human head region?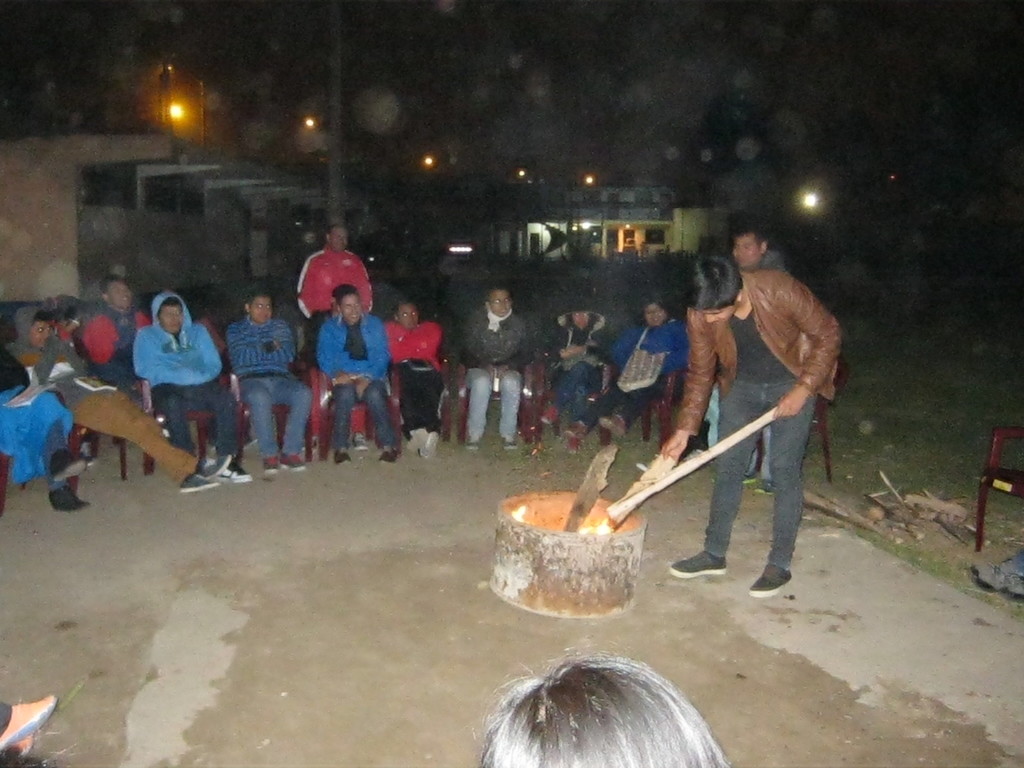
[left=14, top=306, right=52, bottom=347]
